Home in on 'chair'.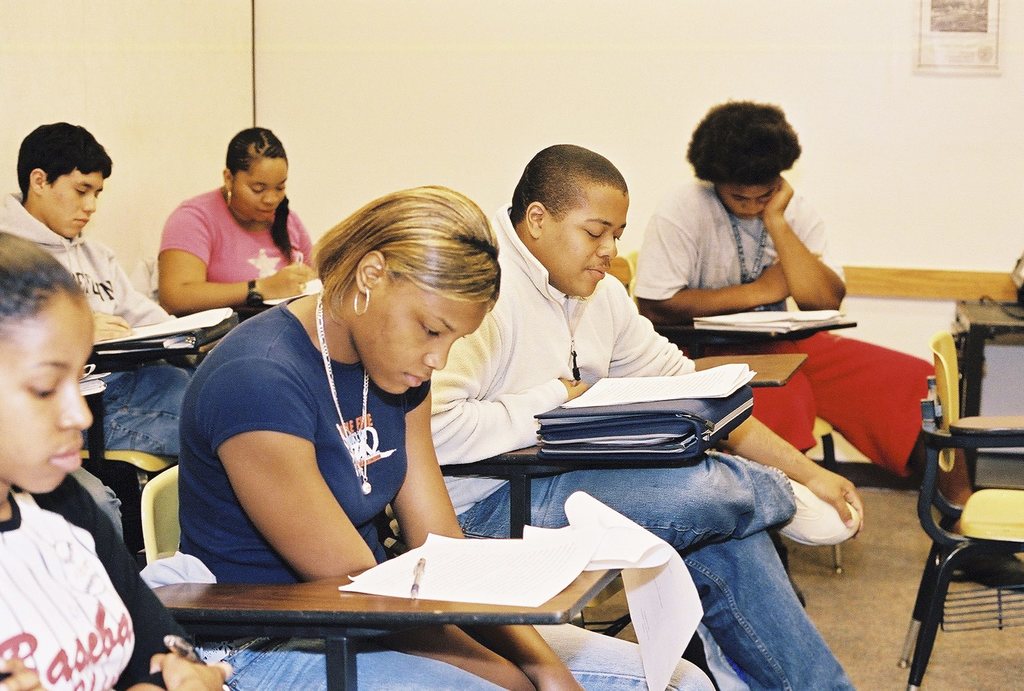
Homed in at <bbox>891, 346, 1019, 690</bbox>.
